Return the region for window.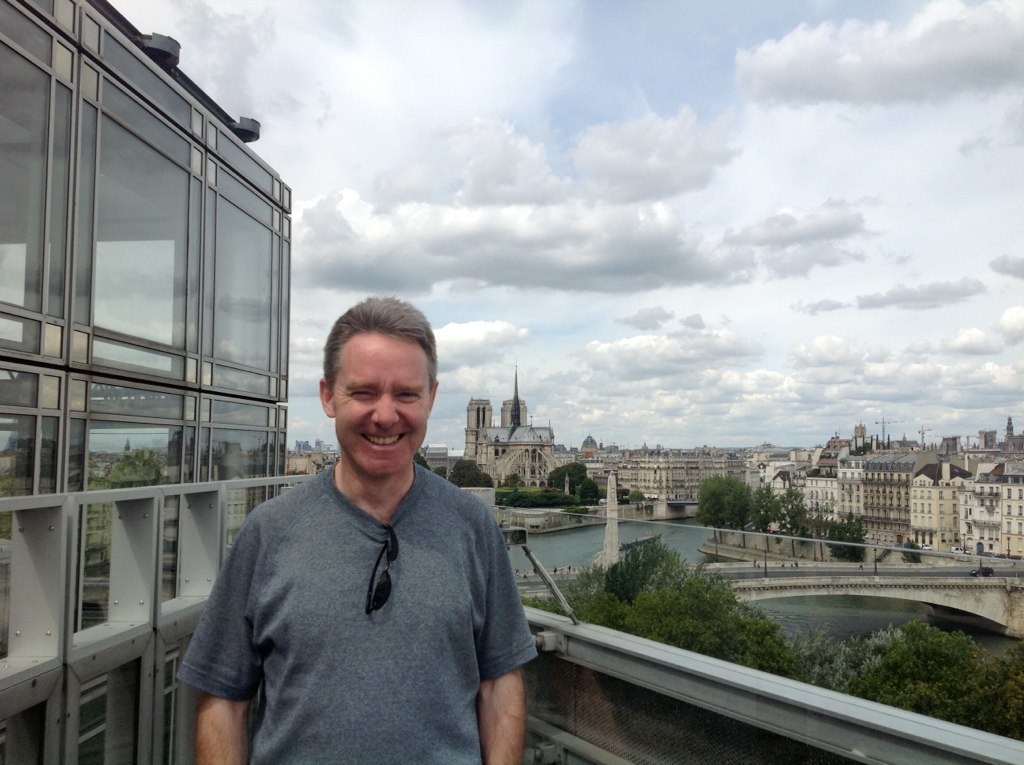
bbox(0, 515, 10, 661).
